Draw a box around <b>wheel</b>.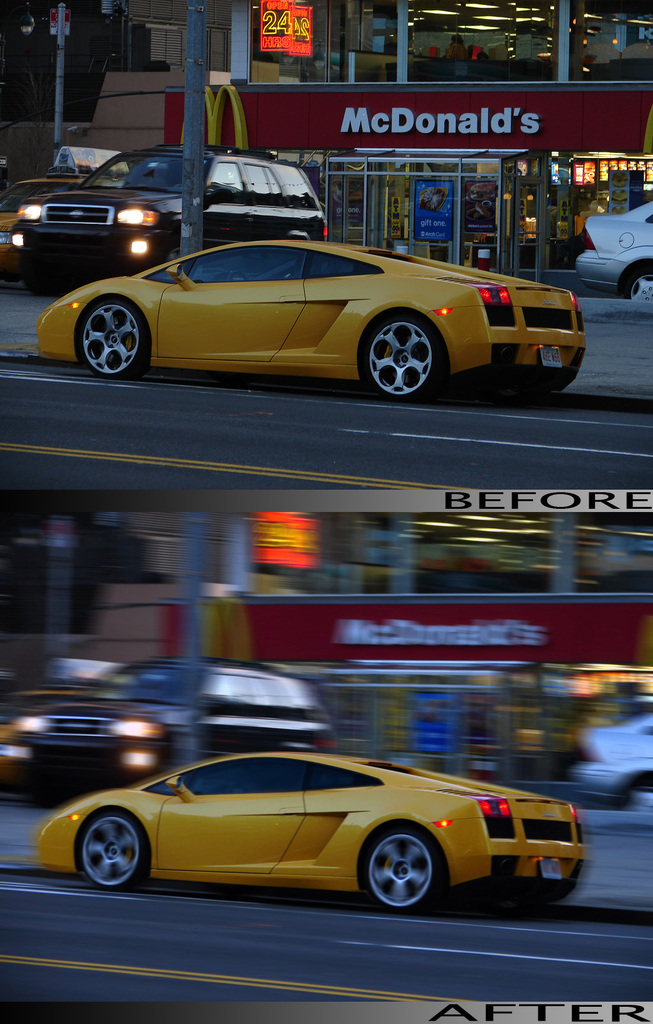
left=631, top=268, right=652, bottom=301.
